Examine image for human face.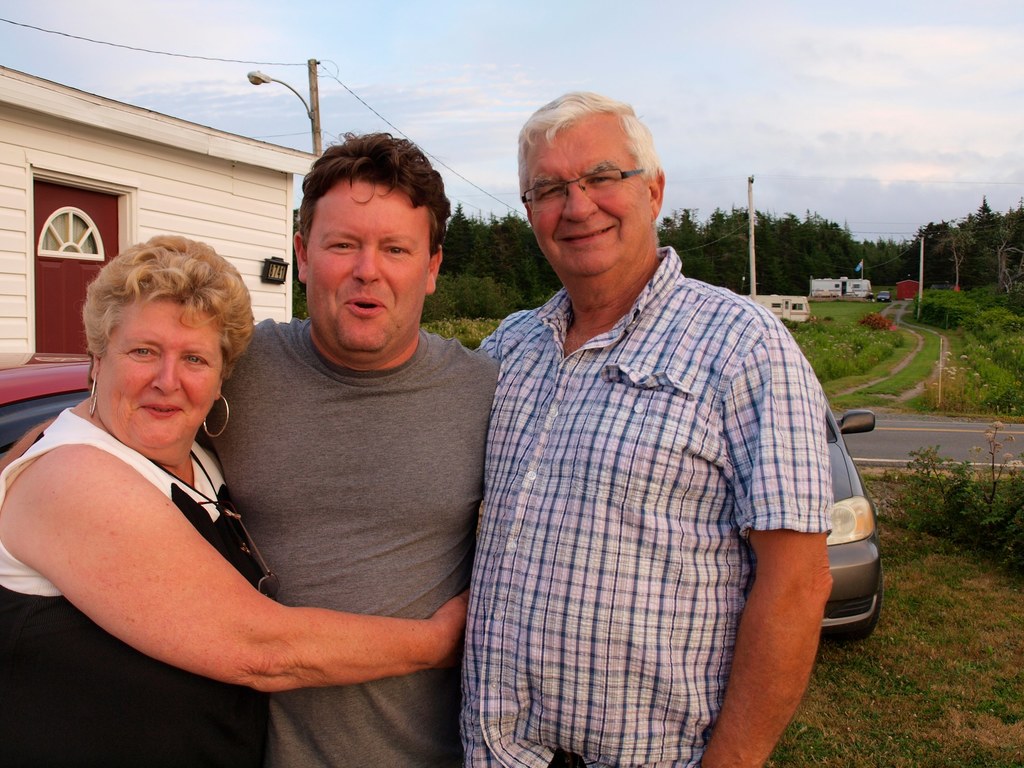
Examination result: <region>520, 127, 654, 279</region>.
